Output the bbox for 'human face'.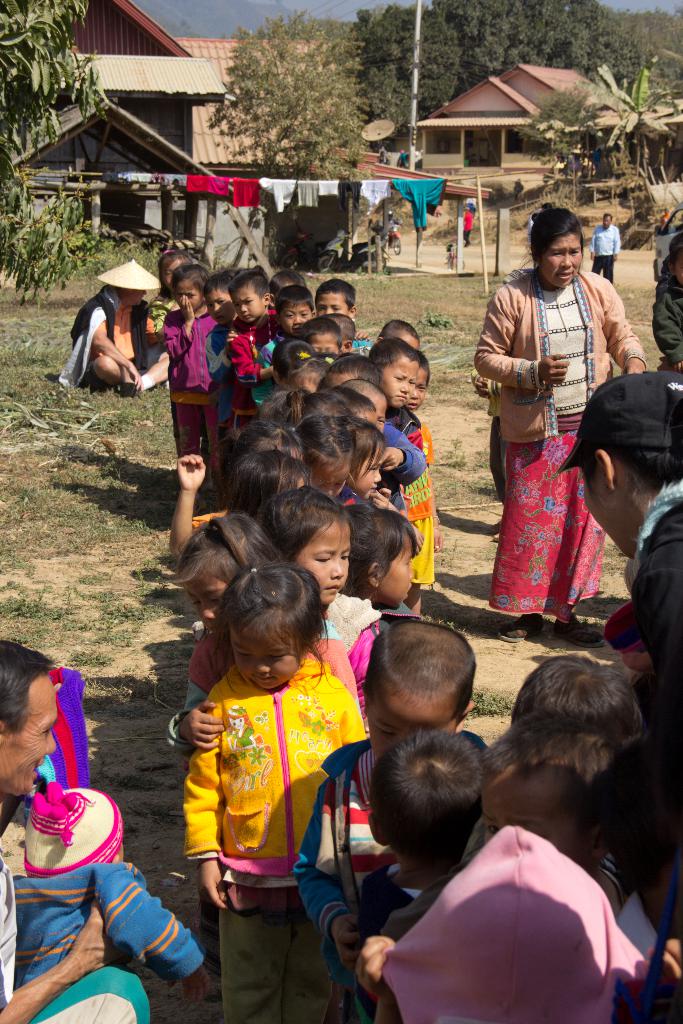
x1=317 y1=292 x2=356 y2=316.
